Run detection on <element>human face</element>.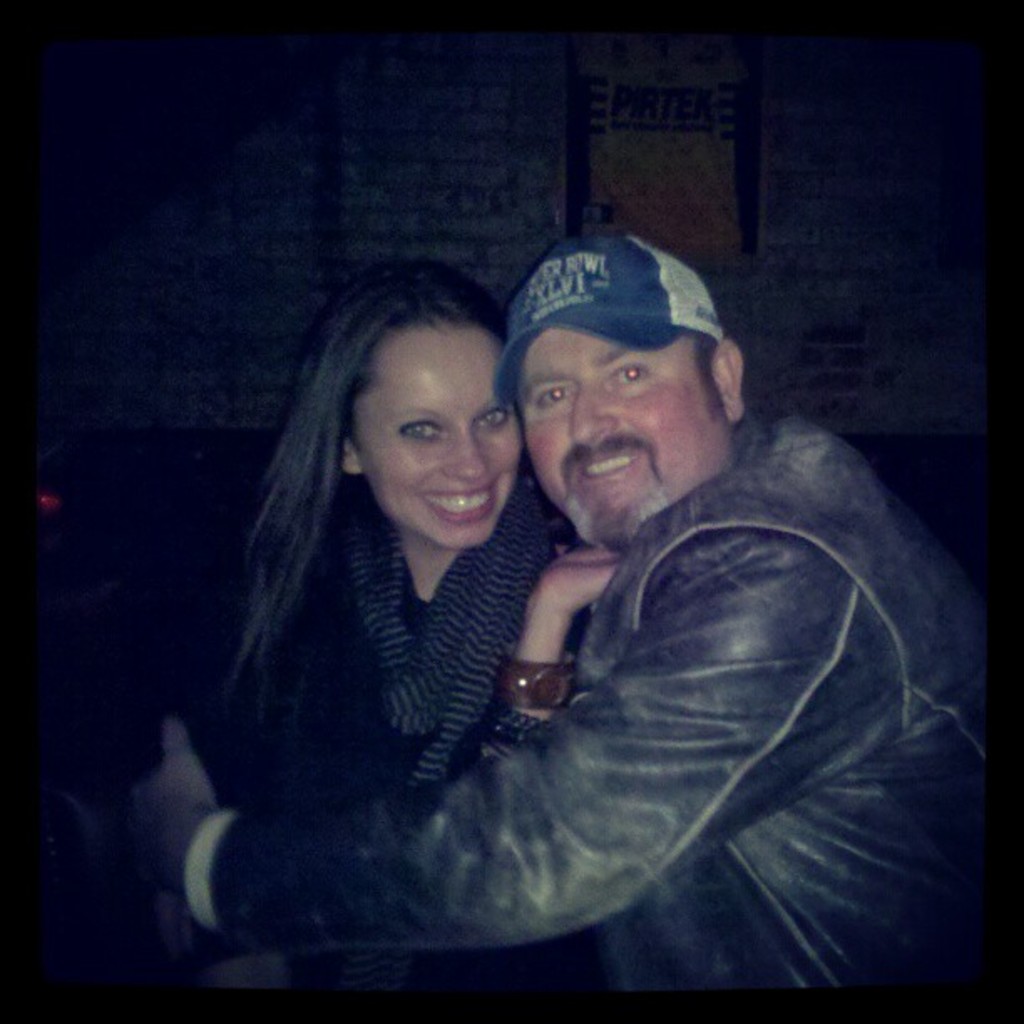
Result: locate(512, 336, 716, 547).
